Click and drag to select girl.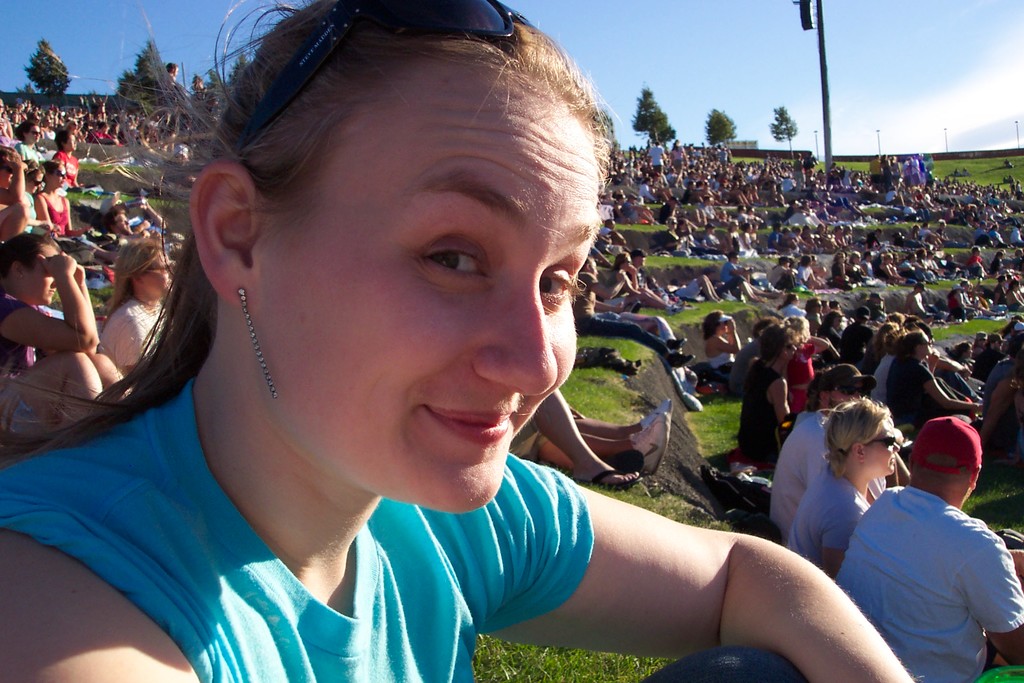
Selection: (776, 316, 828, 415).
